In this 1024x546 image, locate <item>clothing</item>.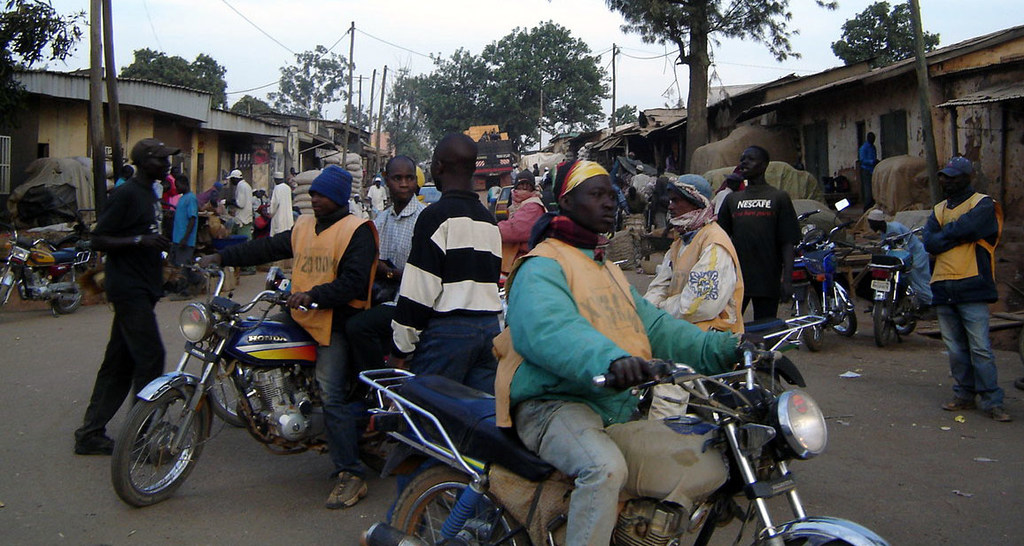
Bounding box: bbox=(493, 222, 752, 545).
